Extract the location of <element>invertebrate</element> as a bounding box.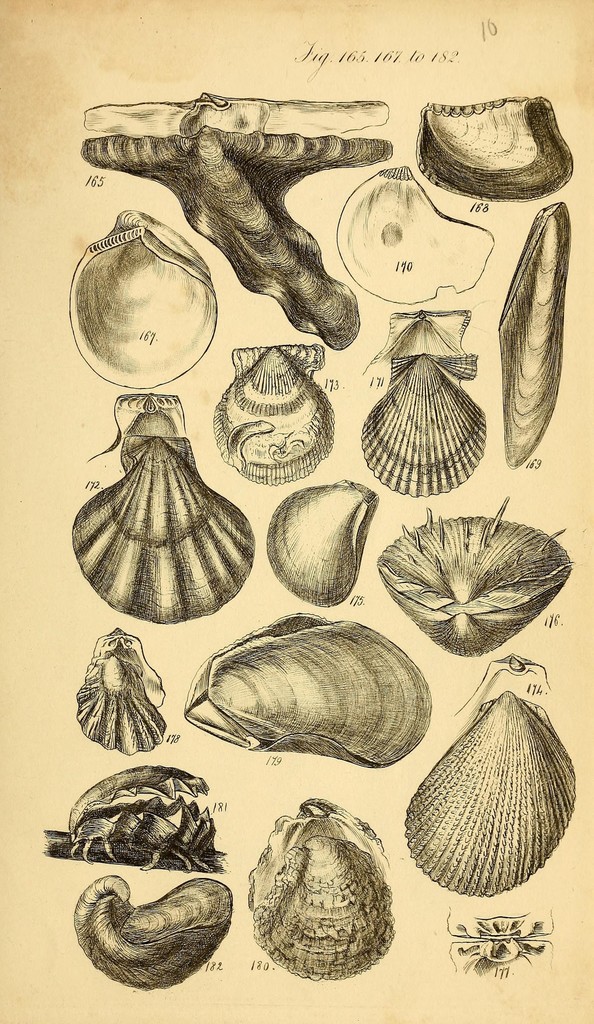
x1=74, y1=879, x2=234, y2=993.
